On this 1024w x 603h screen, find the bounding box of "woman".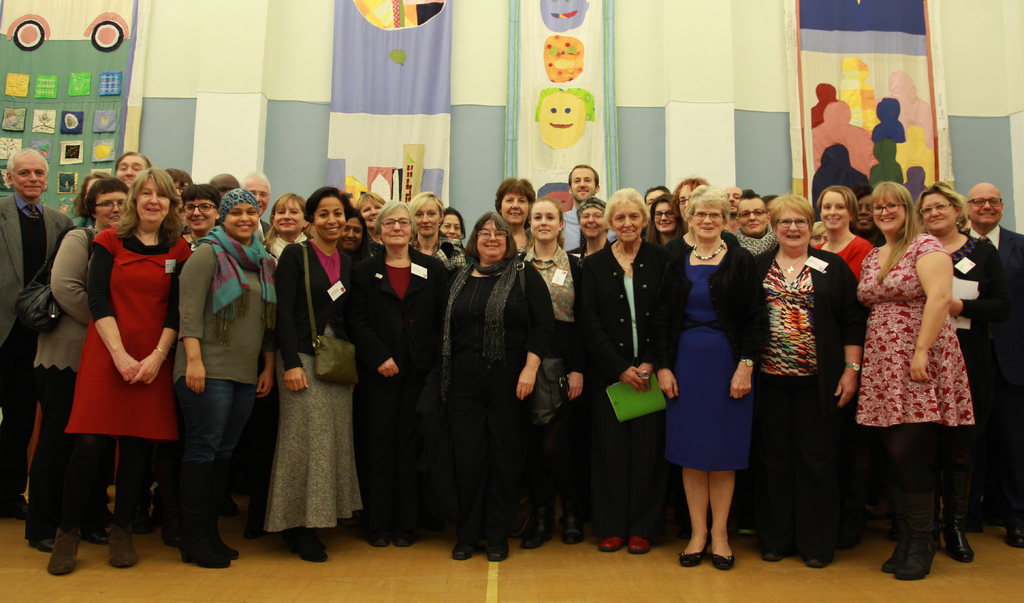
Bounding box: left=512, top=194, right=586, bottom=554.
